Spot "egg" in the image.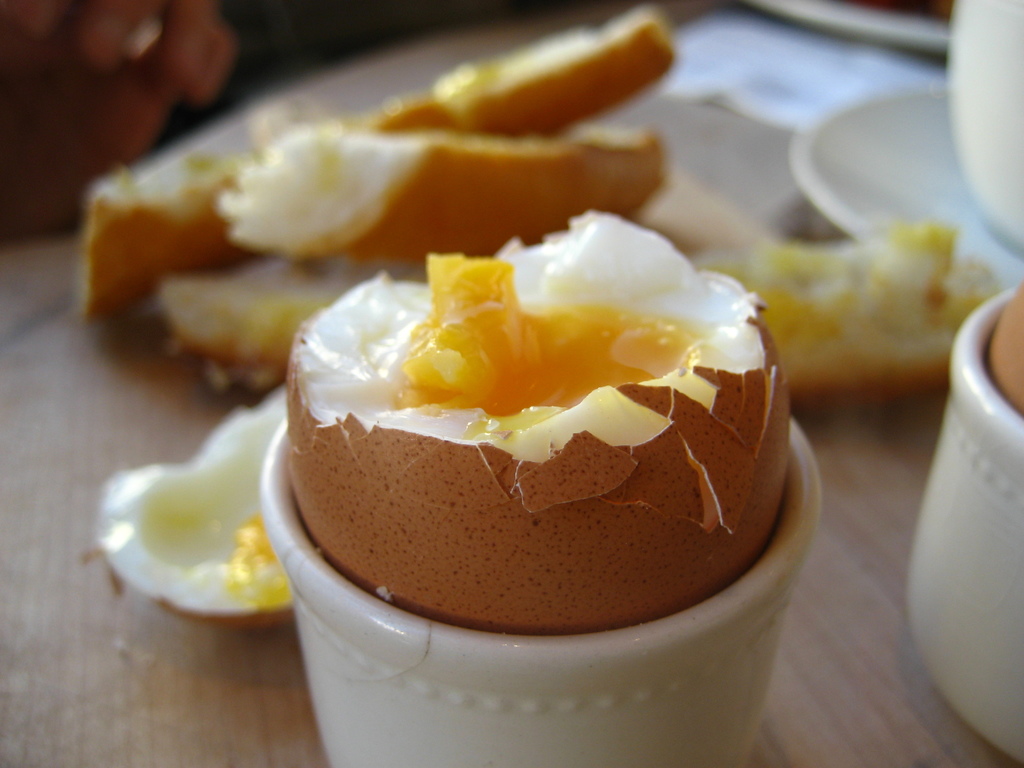
"egg" found at [x1=92, y1=392, x2=284, y2=630].
